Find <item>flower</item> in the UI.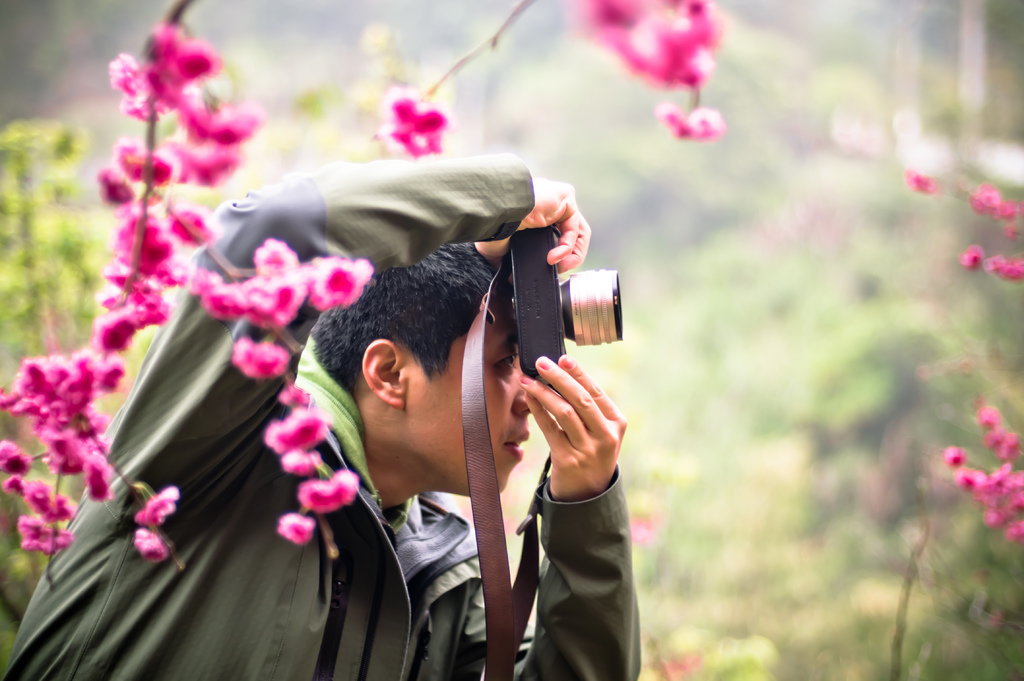
UI element at locate(963, 248, 1023, 277).
